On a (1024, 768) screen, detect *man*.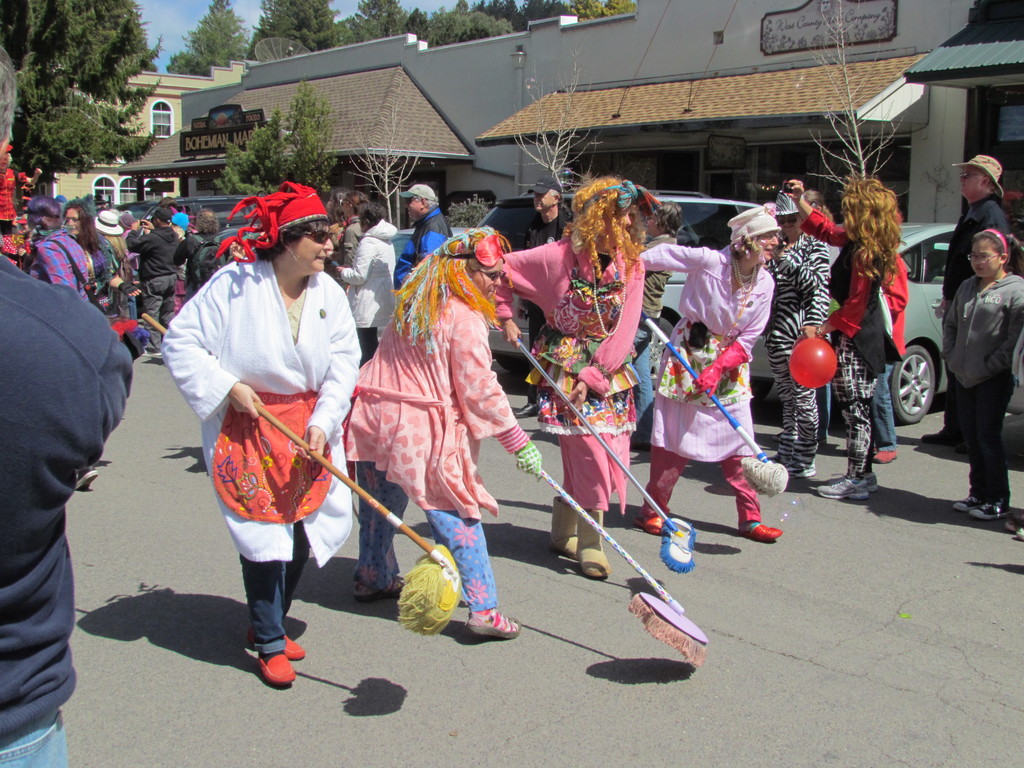
[394,184,452,302].
